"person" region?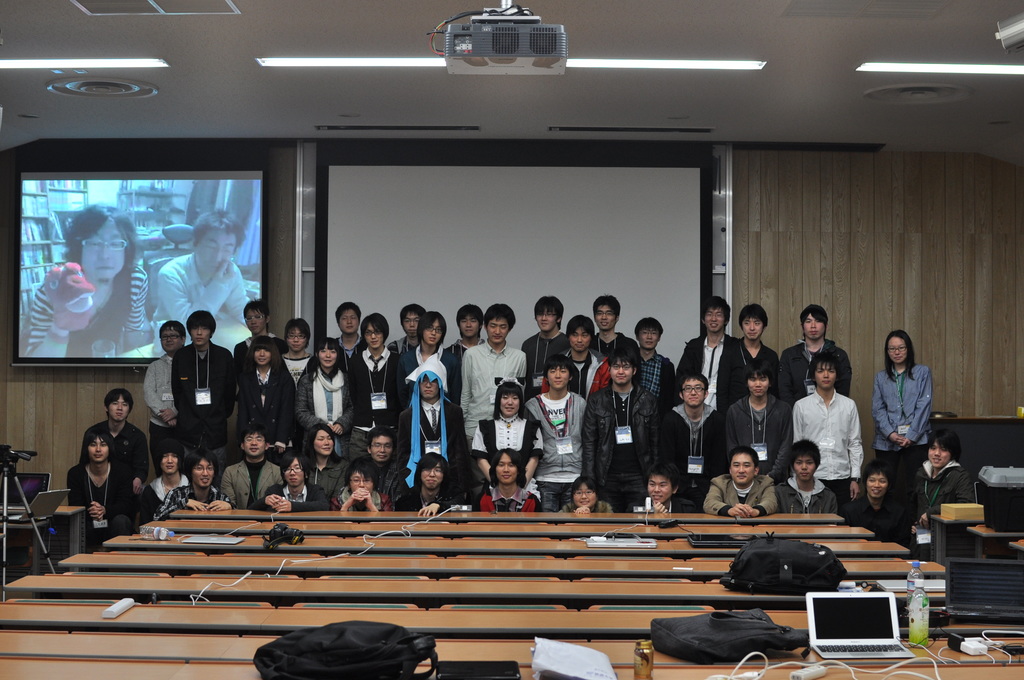
bbox=[223, 430, 281, 508]
